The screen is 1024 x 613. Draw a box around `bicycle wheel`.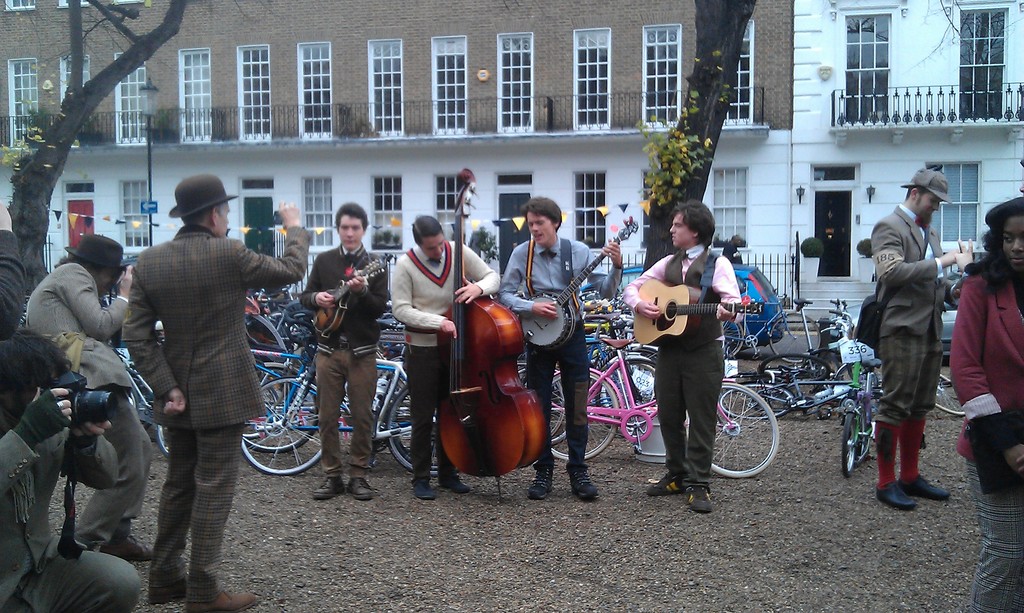
BBox(244, 363, 319, 456).
